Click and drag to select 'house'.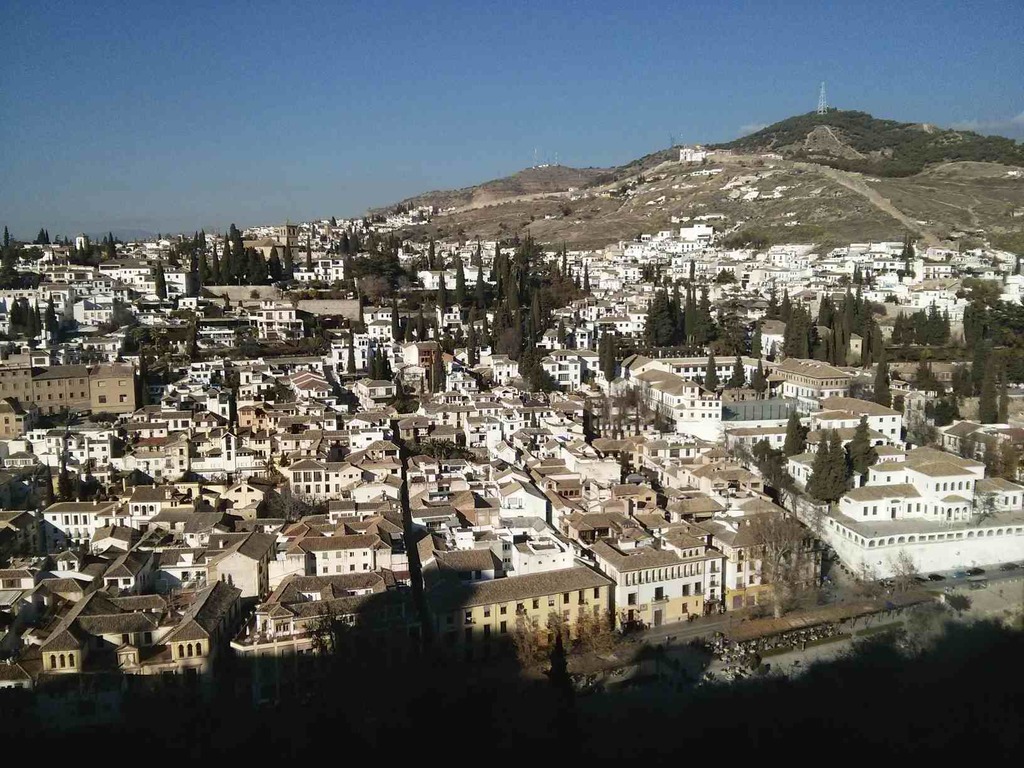
Selection: x1=675 y1=141 x2=710 y2=162.
